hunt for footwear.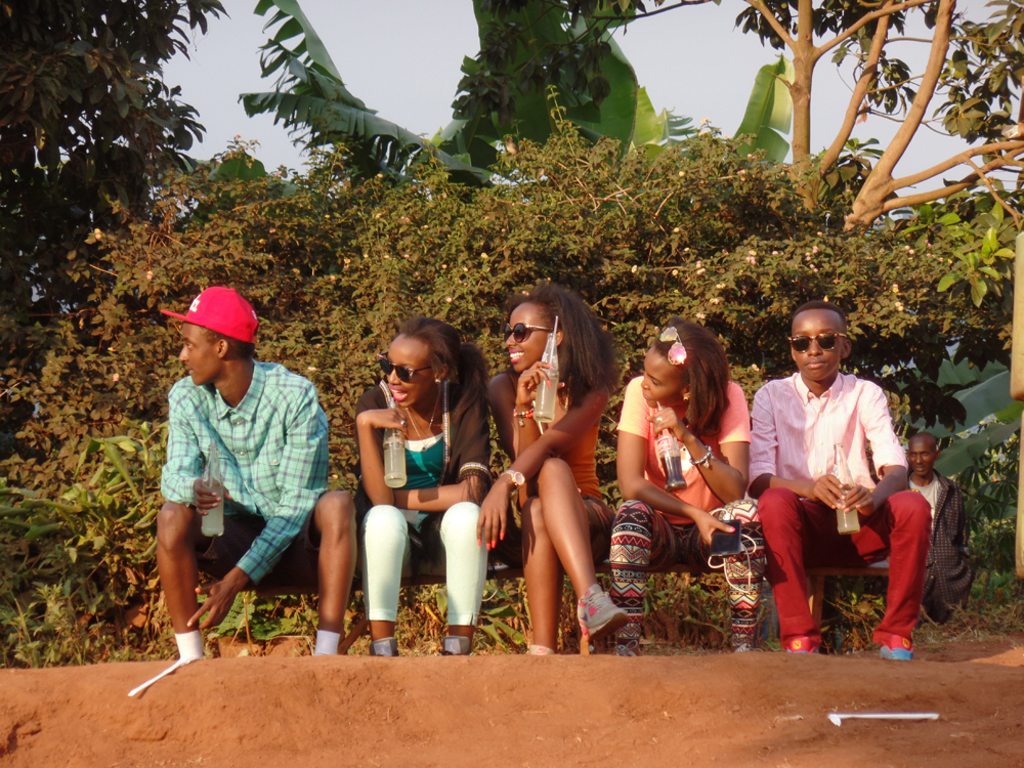
Hunted down at pyautogui.locateOnScreen(371, 636, 410, 659).
